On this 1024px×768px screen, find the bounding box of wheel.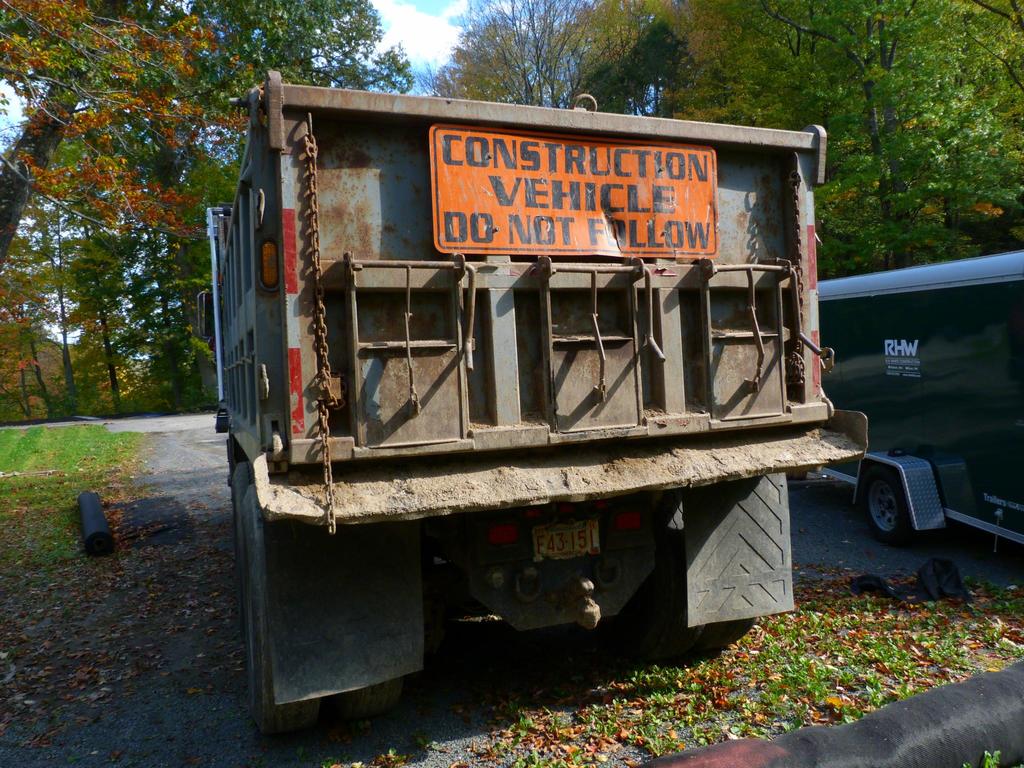
Bounding box: bbox=[245, 503, 305, 737].
